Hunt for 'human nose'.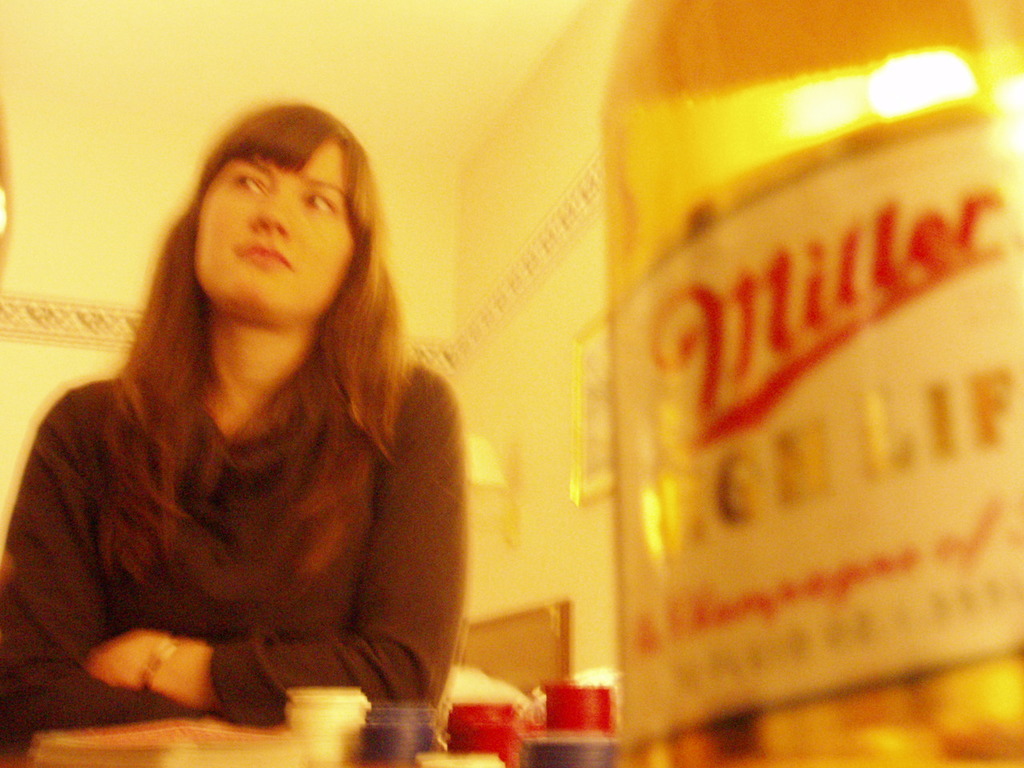
Hunted down at Rect(249, 197, 291, 235).
